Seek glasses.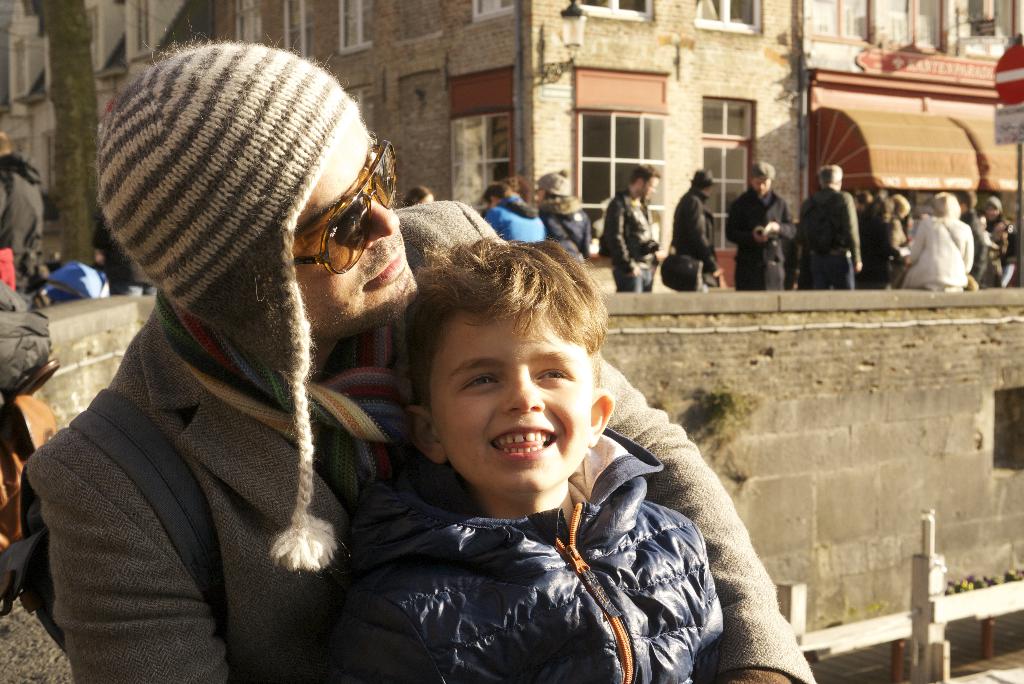
[296,138,395,281].
